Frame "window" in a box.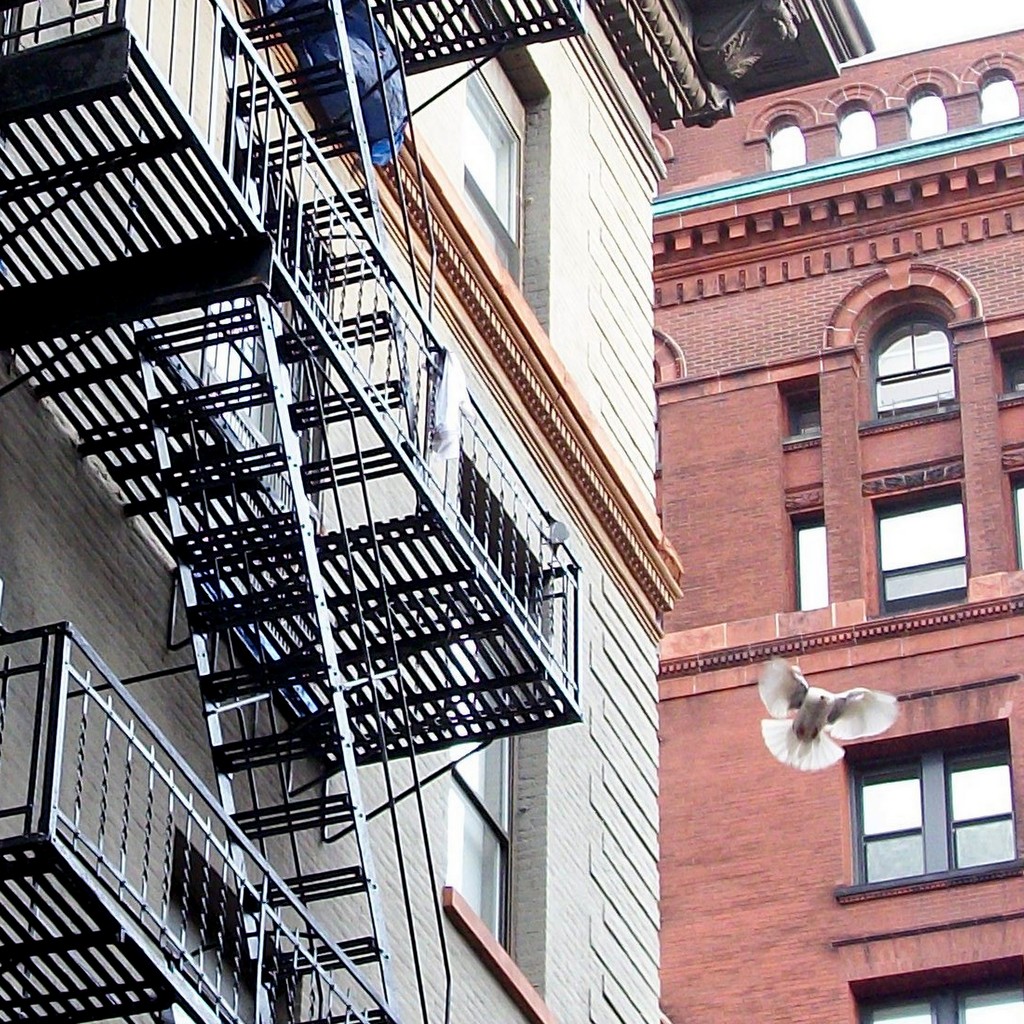
bbox=(849, 959, 1023, 1020).
